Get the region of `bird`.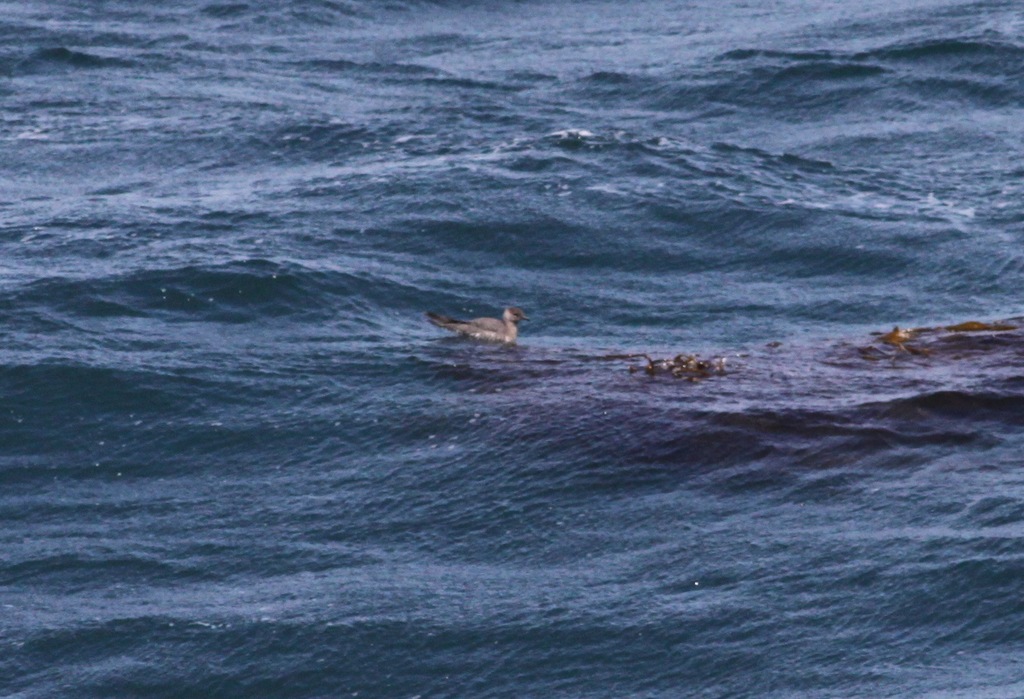
bbox=[428, 285, 540, 353].
